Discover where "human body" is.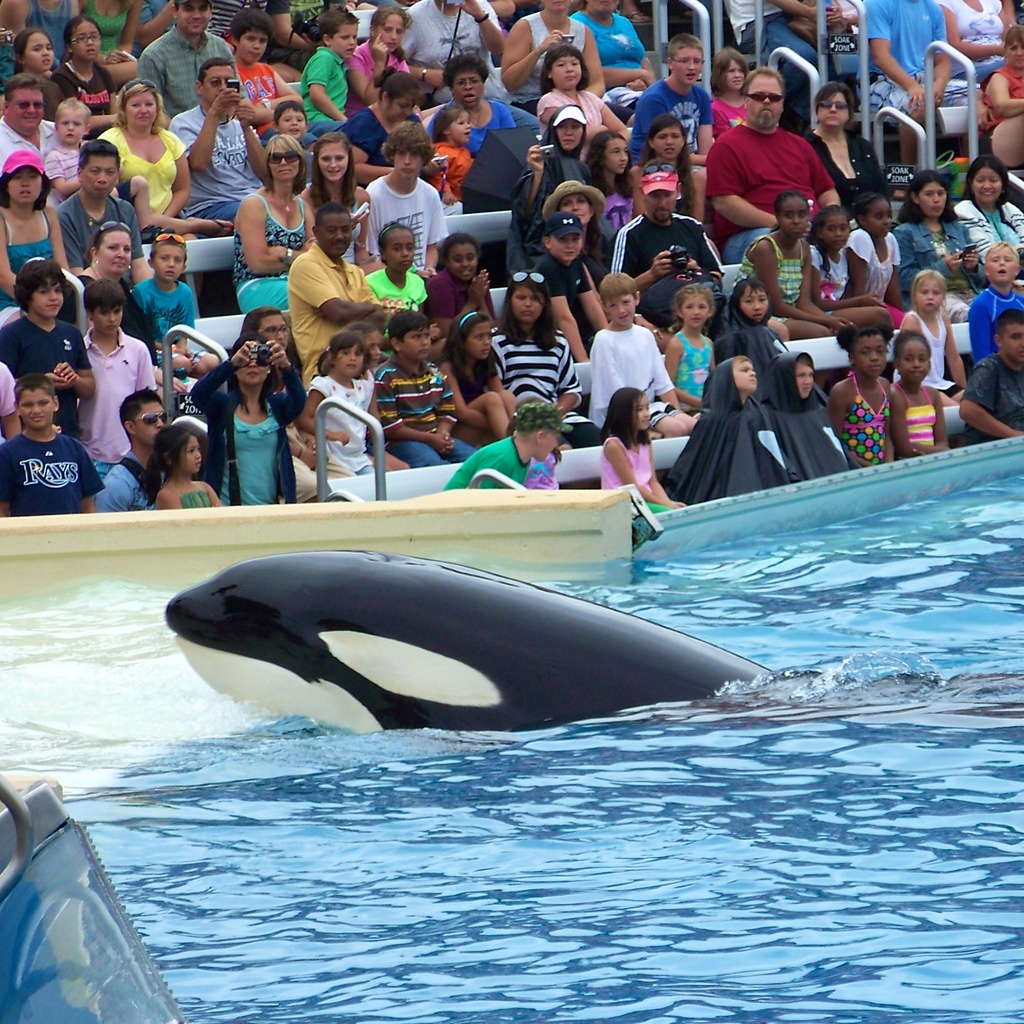
Discovered at {"x1": 166, "y1": 61, "x2": 271, "y2": 230}.
